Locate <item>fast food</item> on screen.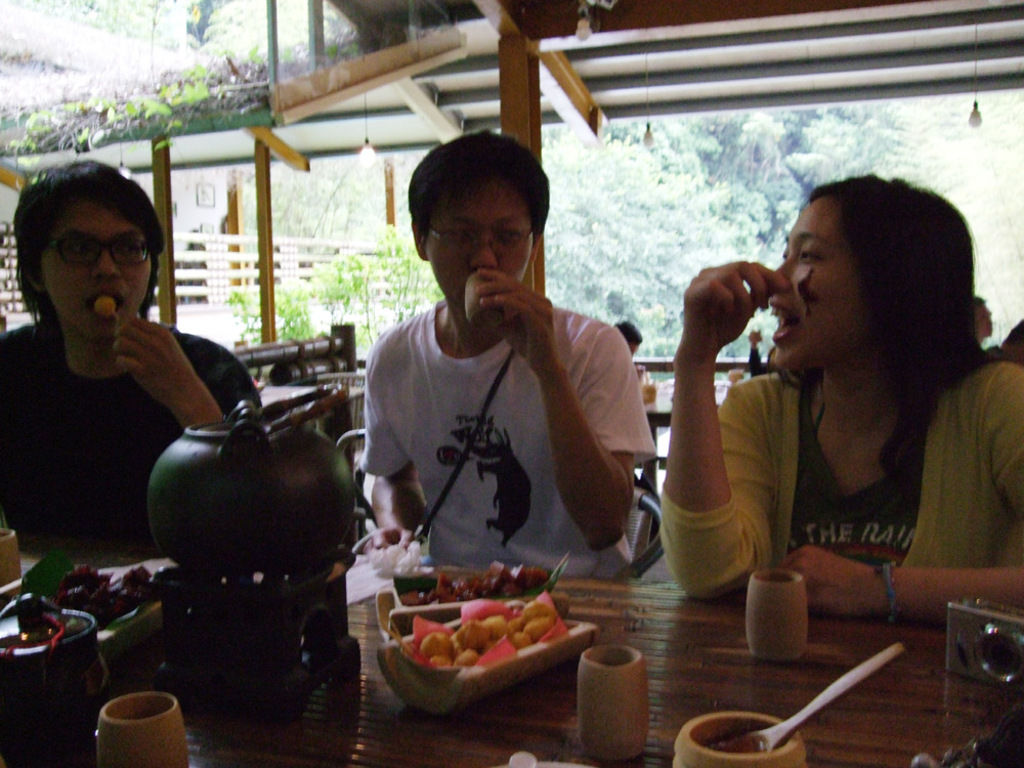
On screen at region(445, 555, 547, 593).
